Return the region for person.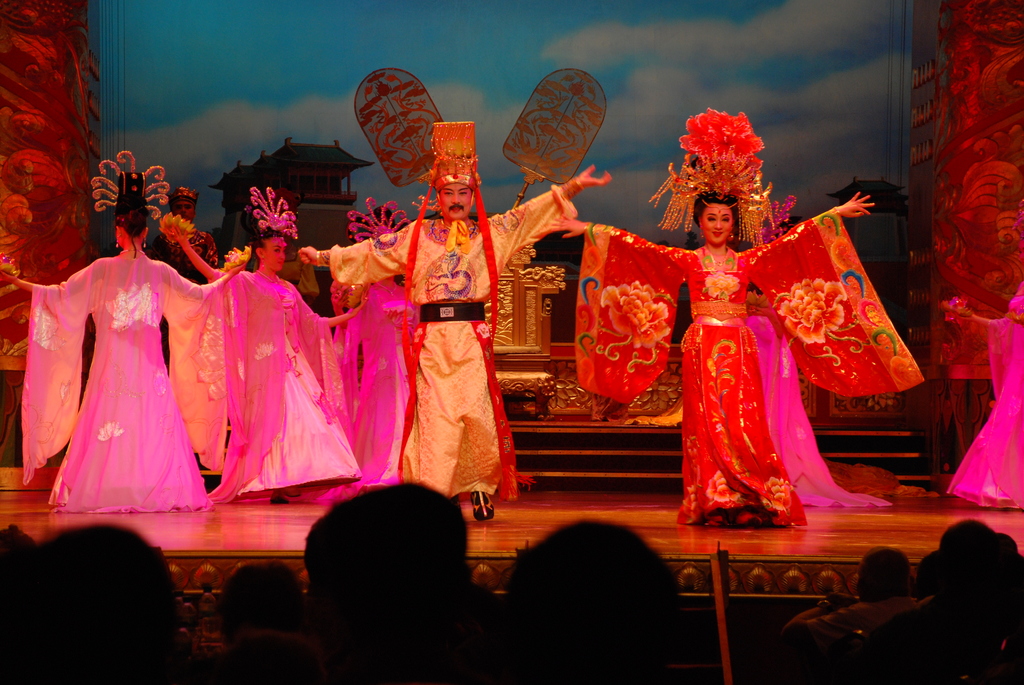
(0, 209, 246, 514).
